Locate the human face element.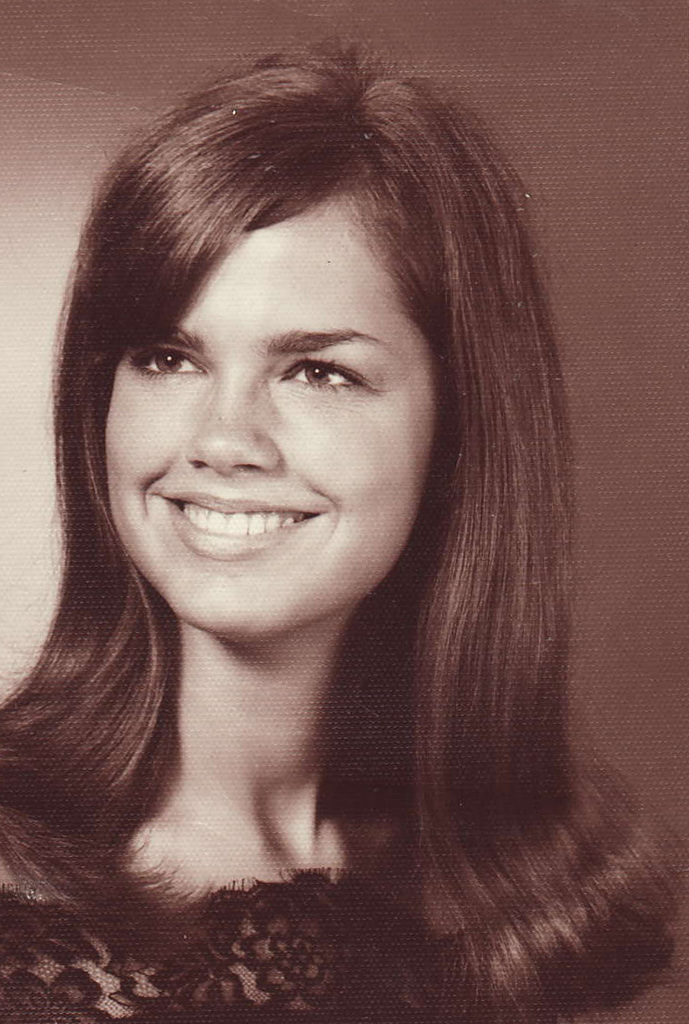
Element bbox: 103/214/434/637.
